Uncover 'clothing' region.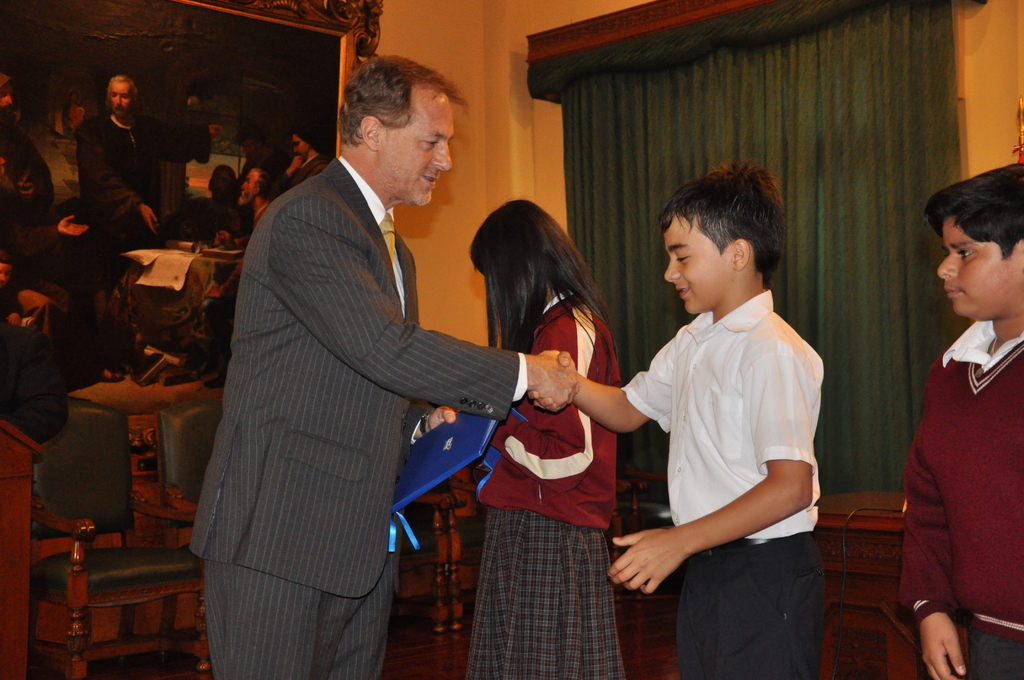
Uncovered: {"left": 187, "top": 151, "right": 525, "bottom": 679}.
